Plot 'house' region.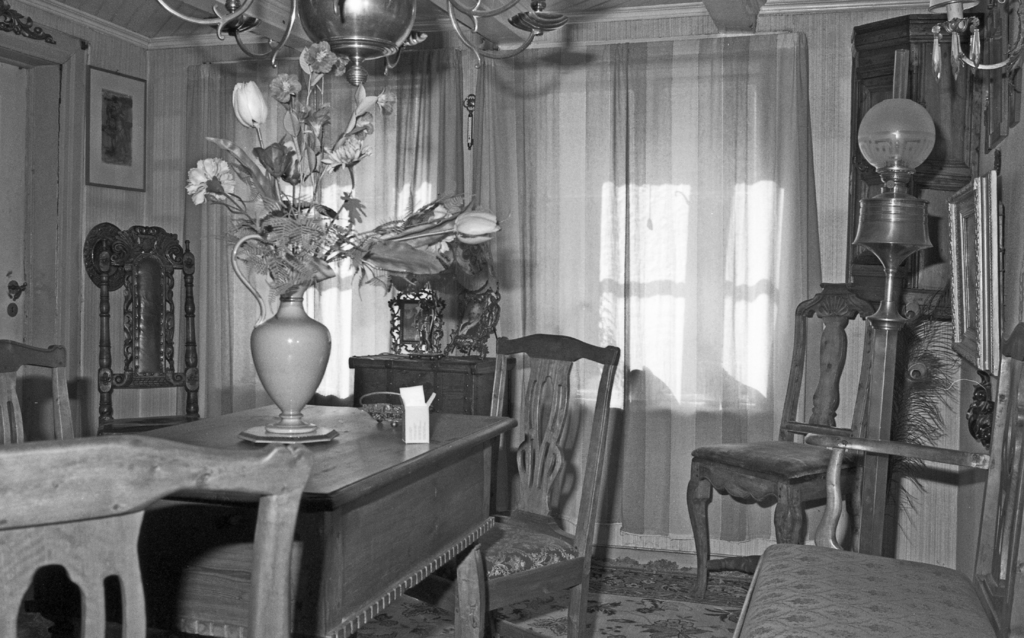
Plotted at x1=0 y1=0 x2=1023 y2=637.
